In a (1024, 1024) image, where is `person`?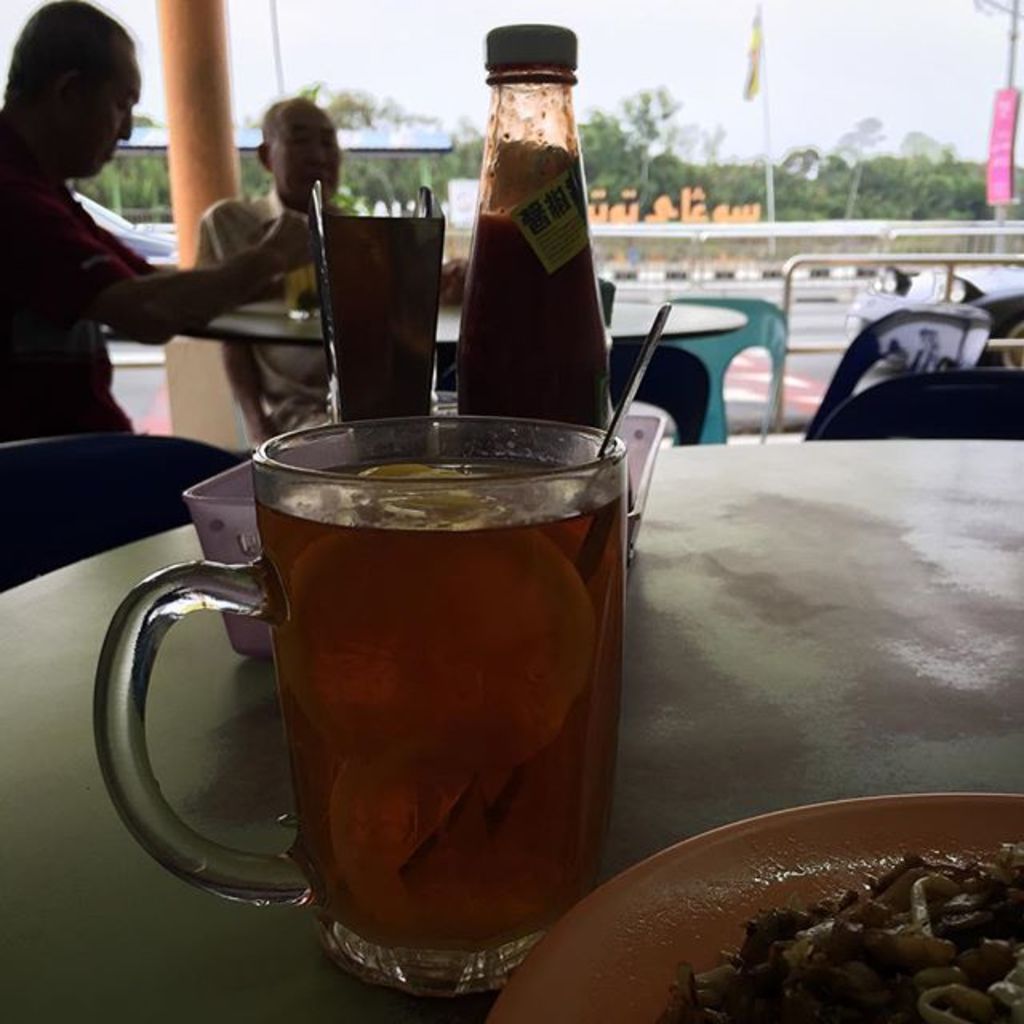
0,0,307,530.
